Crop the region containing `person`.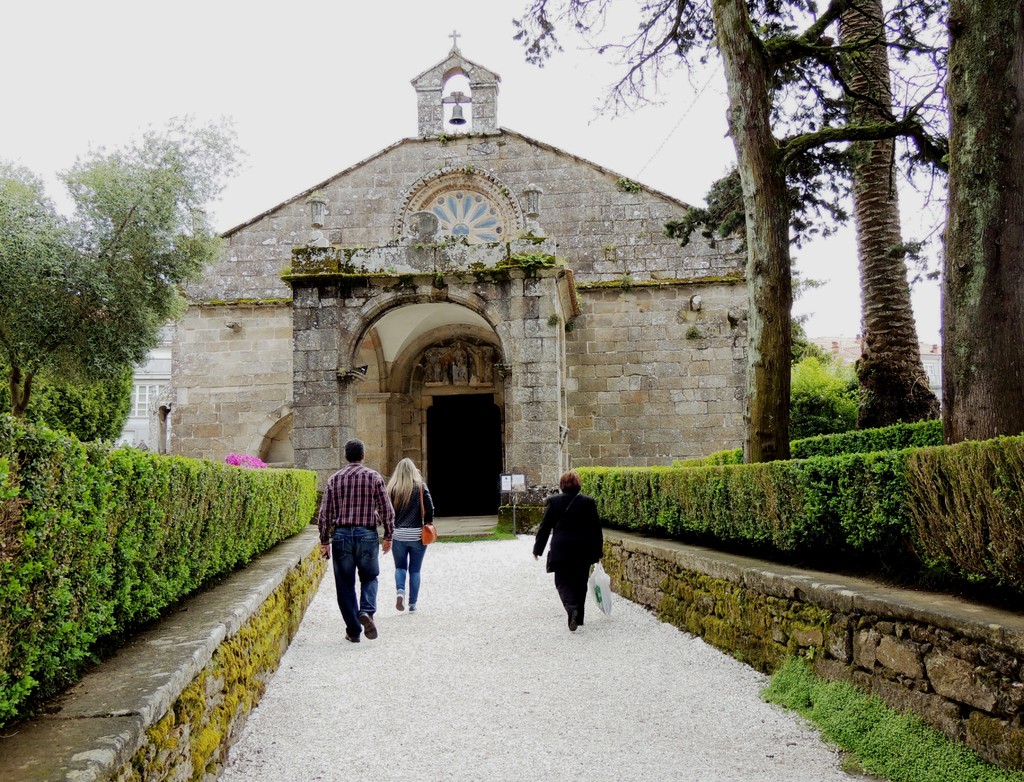
Crop region: l=308, t=439, r=386, b=640.
